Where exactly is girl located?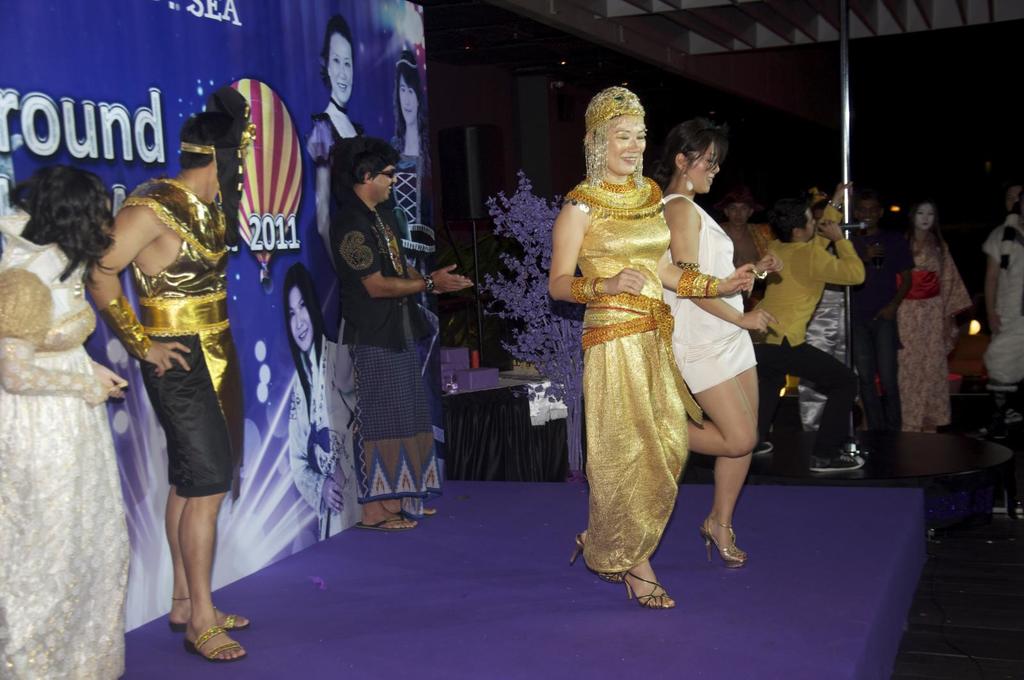
Its bounding box is <box>546,82,756,608</box>.
